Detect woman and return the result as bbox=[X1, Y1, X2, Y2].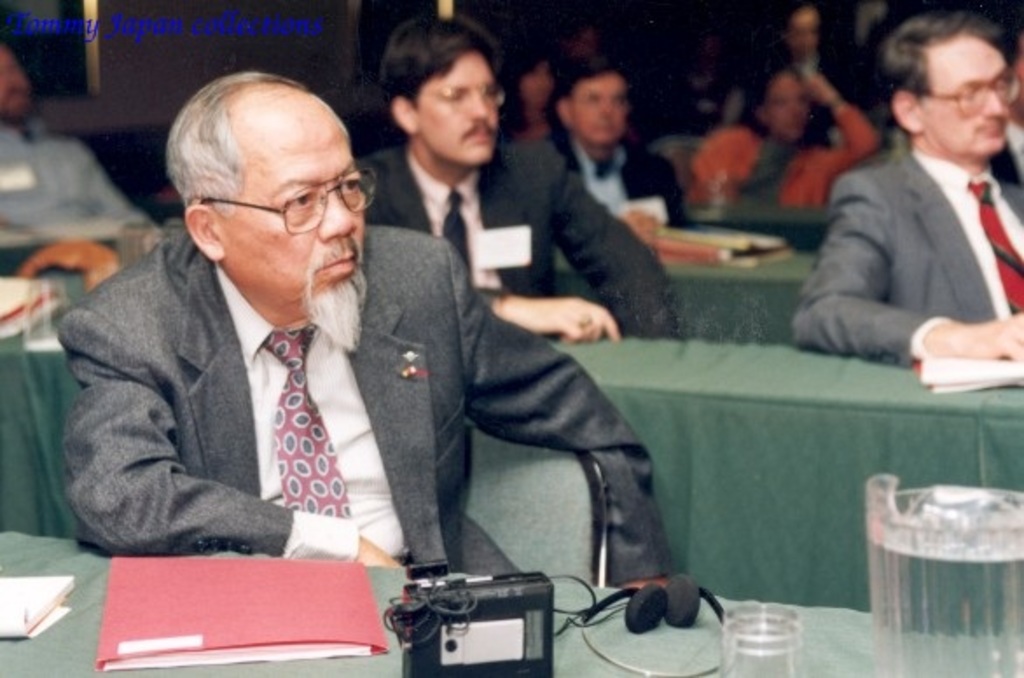
bbox=[493, 40, 589, 142].
